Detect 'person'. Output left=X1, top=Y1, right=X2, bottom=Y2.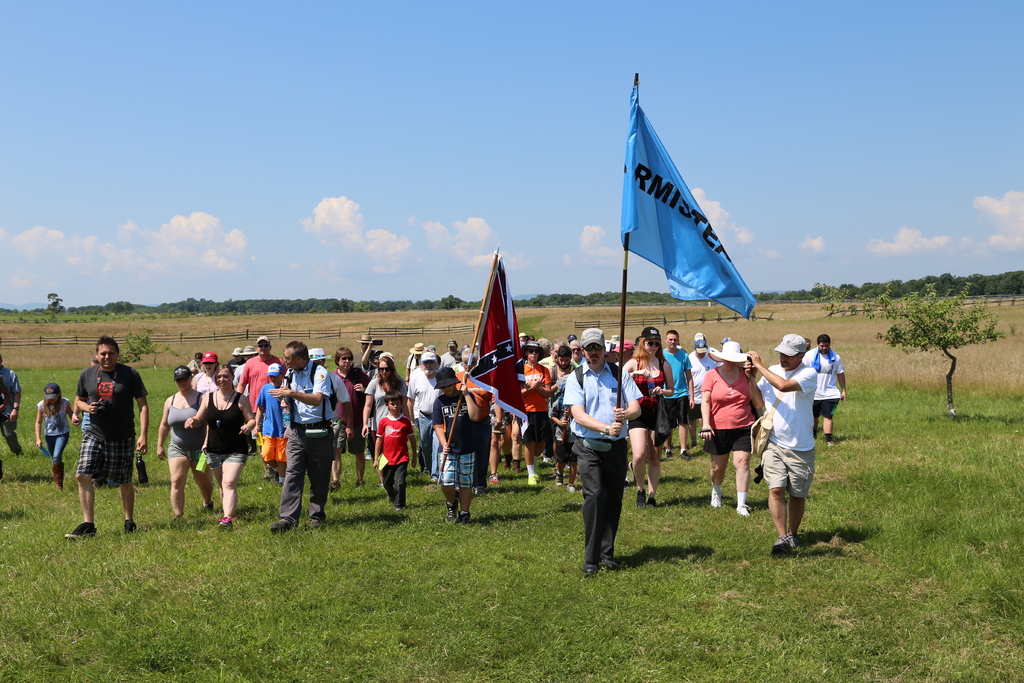
left=36, top=379, right=72, bottom=491.
